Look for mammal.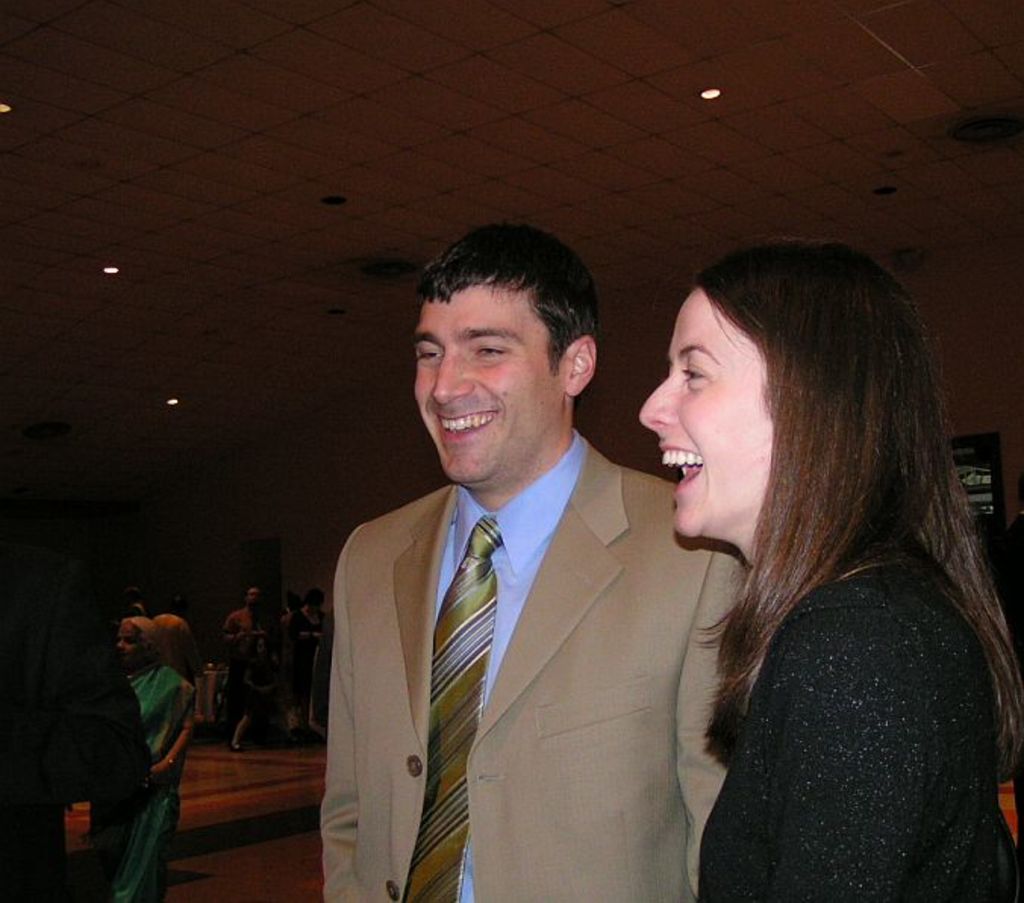
Found: box=[151, 611, 192, 688].
